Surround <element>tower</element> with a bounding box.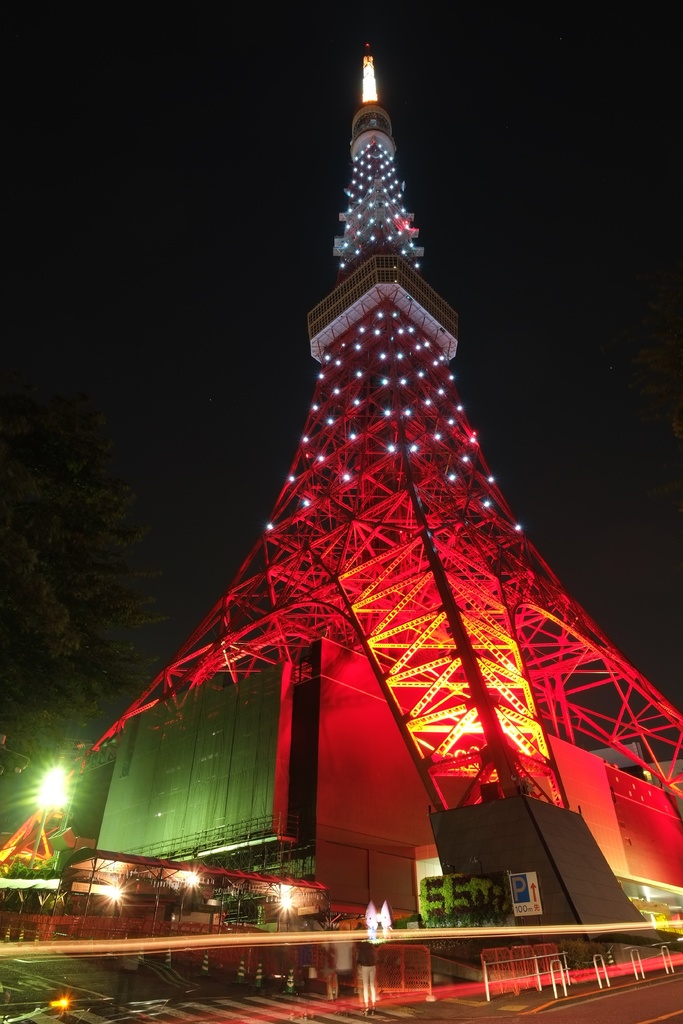
pyautogui.locateOnScreen(0, 35, 682, 963).
